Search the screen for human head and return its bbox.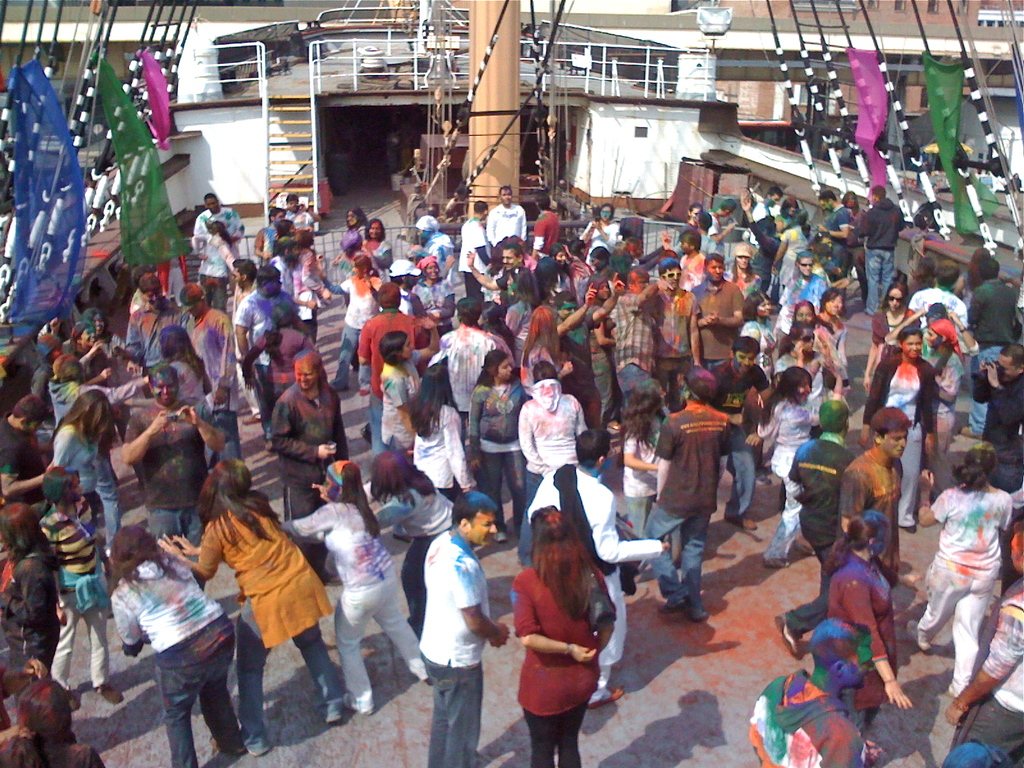
Found: x1=811 y1=617 x2=877 y2=691.
